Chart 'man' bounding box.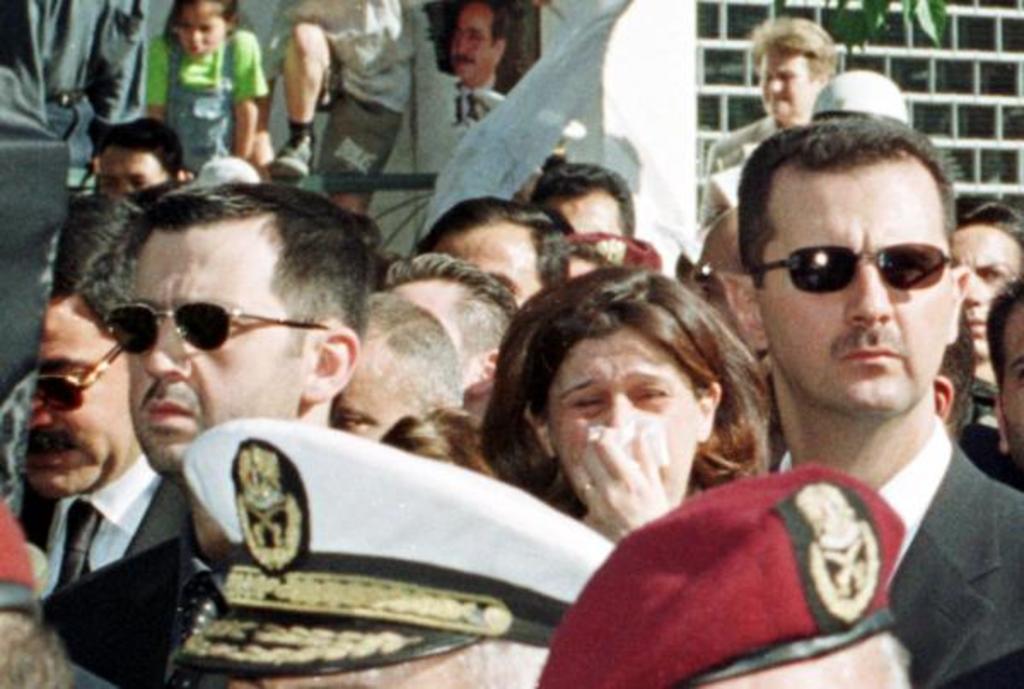
Charted: x1=329 y1=293 x2=464 y2=440.
